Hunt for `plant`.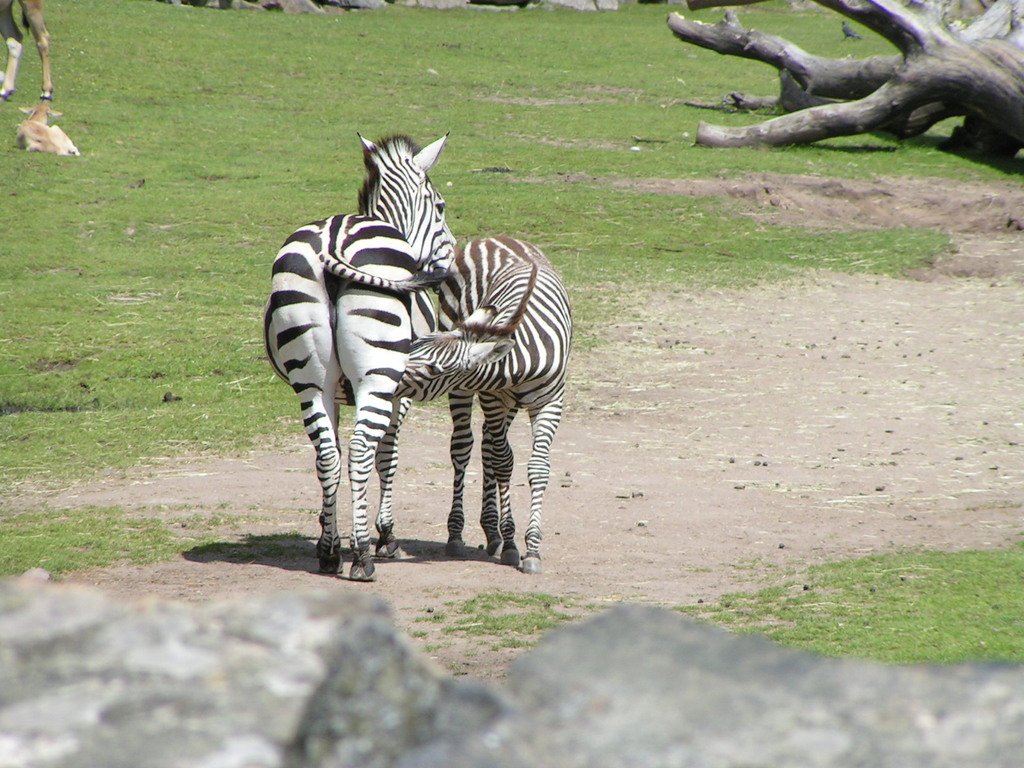
Hunted down at (660,531,1023,665).
